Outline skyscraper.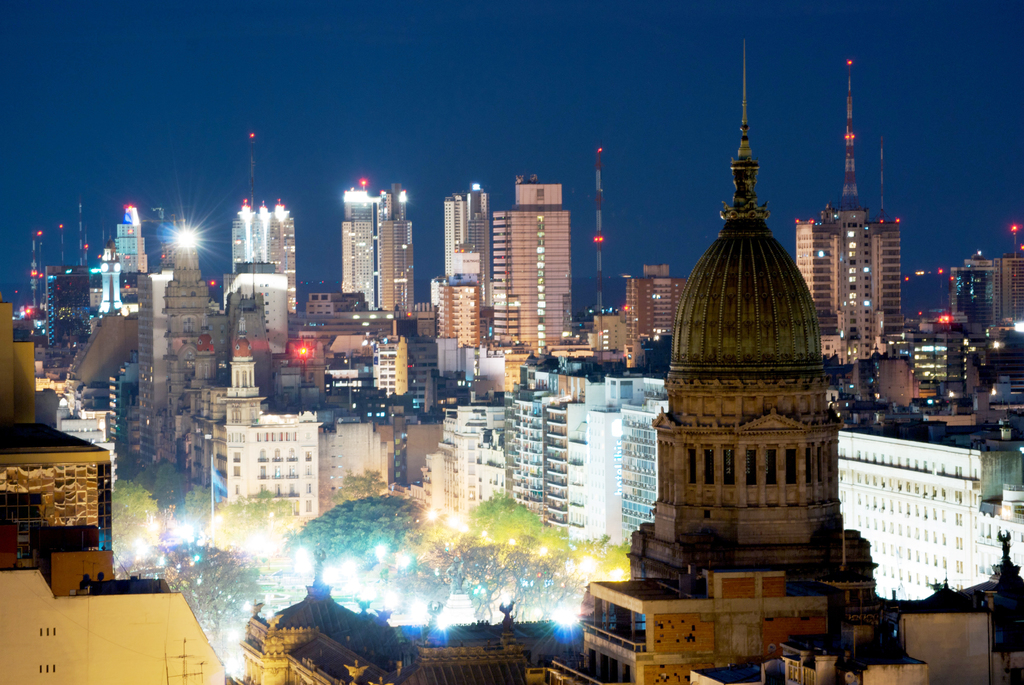
Outline: [442, 185, 489, 306].
